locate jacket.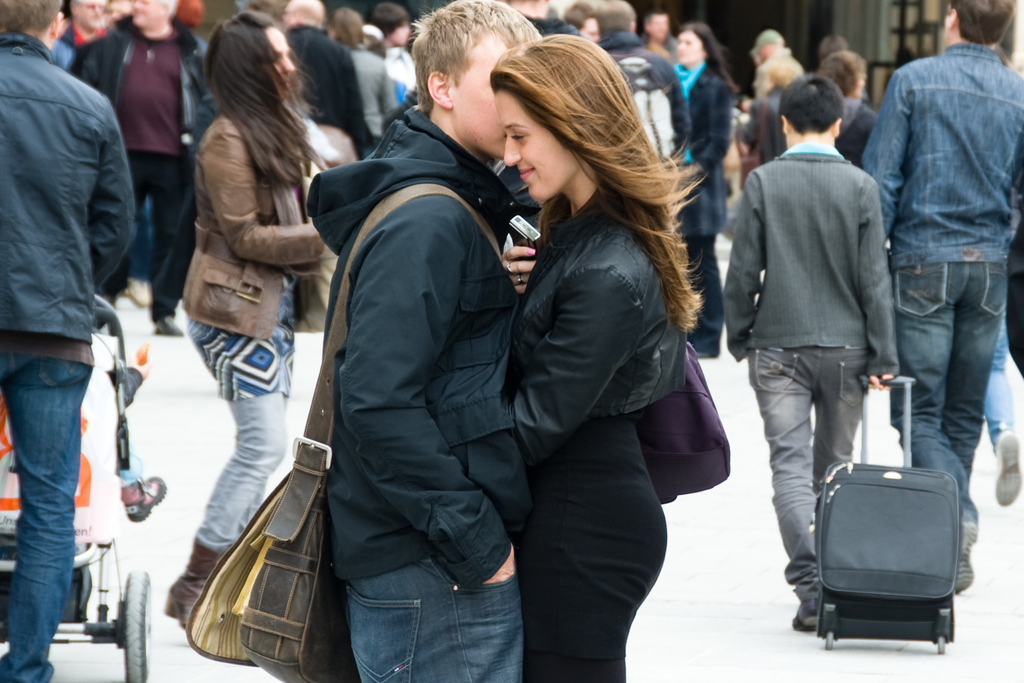
Bounding box: Rect(195, 114, 335, 342).
